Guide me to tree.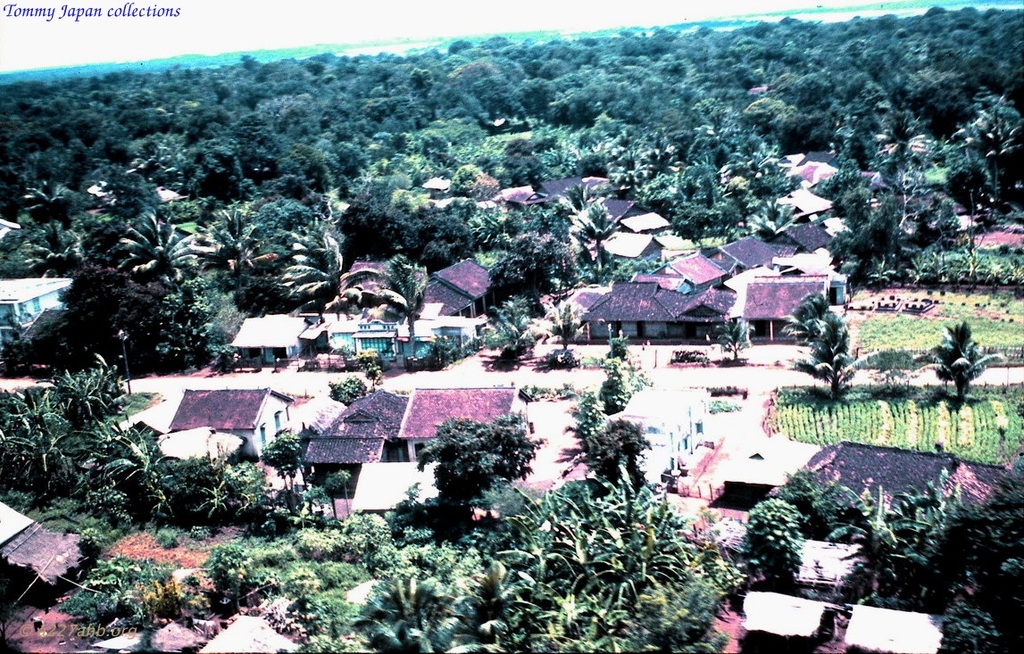
Guidance: <region>842, 460, 1003, 596</region>.
